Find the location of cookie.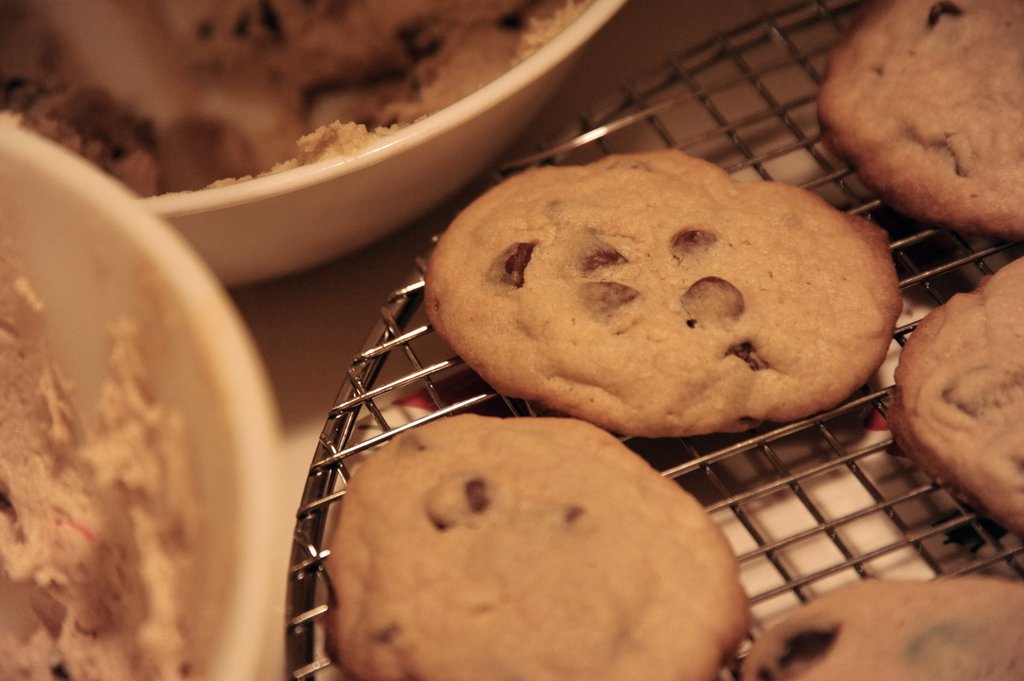
Location: box=[885, 252, 1023, 537].
